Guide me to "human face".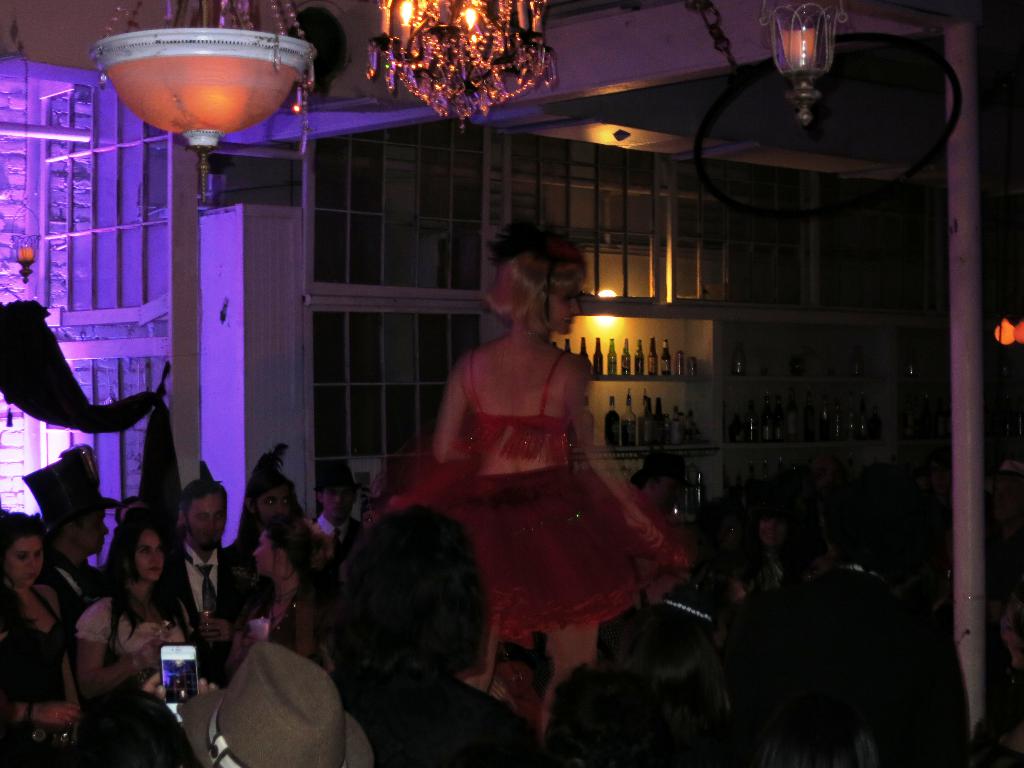
Guidance: 257, 485, 292, 521.
